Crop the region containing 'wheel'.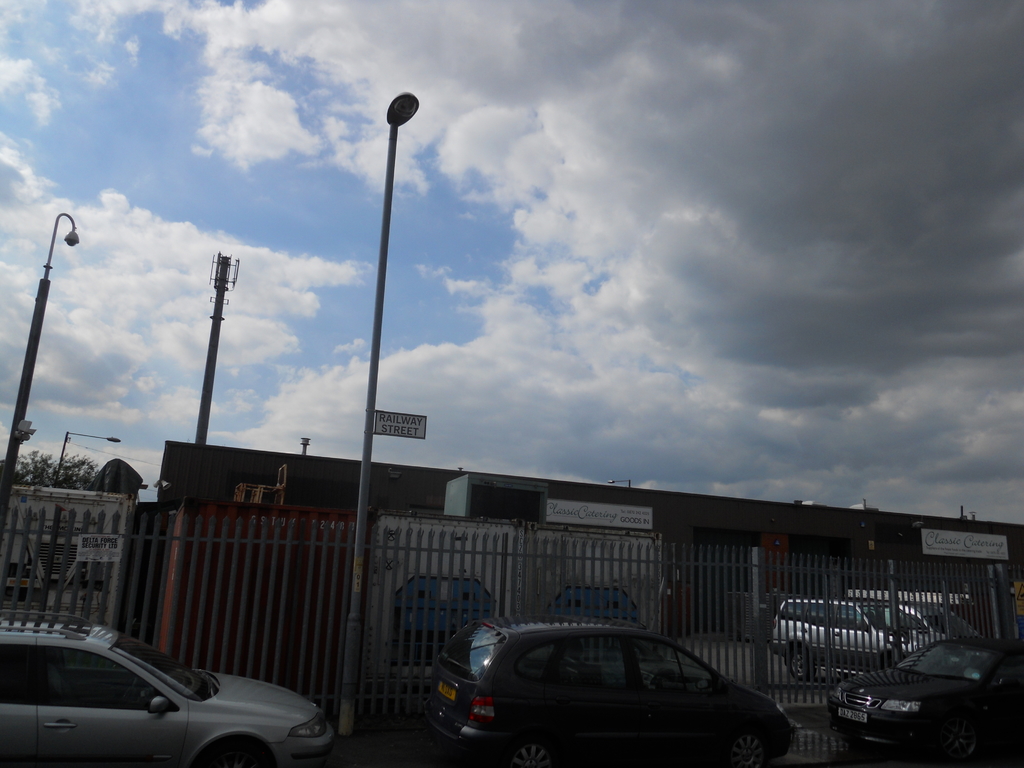
Crop region: (left=788, top=646, right=814, bottom=683).
